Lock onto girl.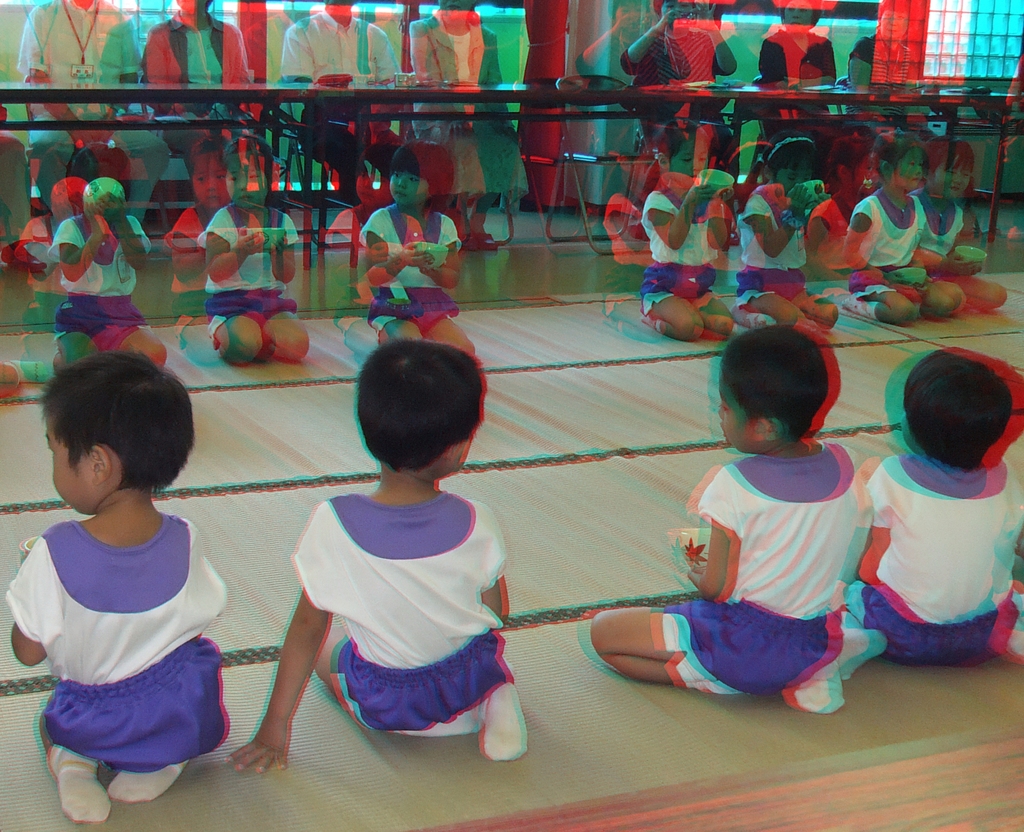
Locked: rect(358, 140, 476, 356).
